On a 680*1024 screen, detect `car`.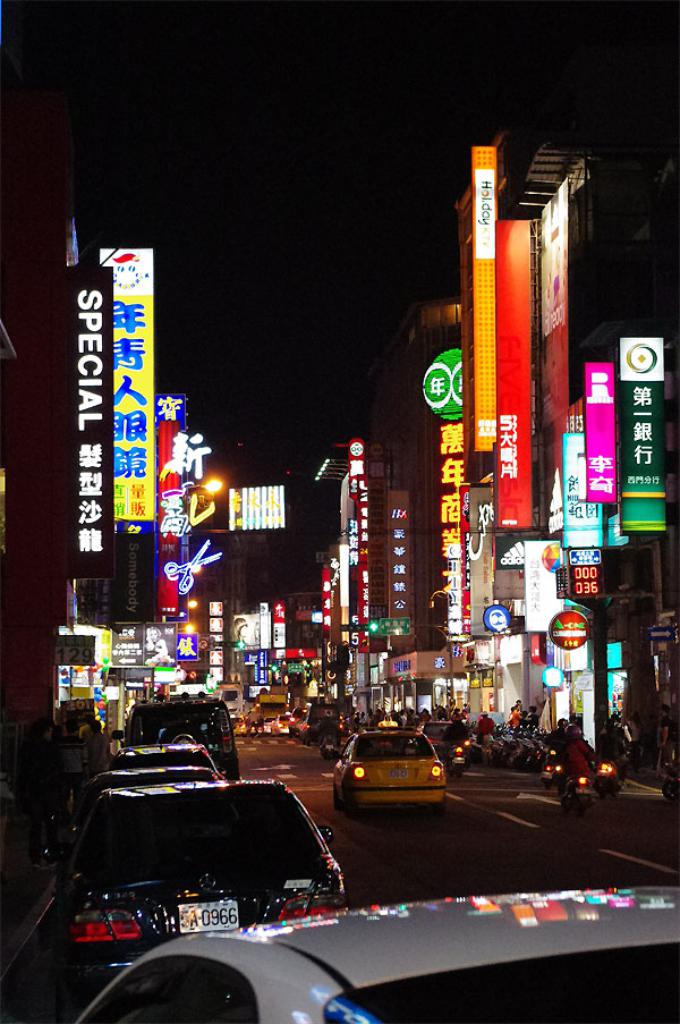
<bbox>330, 737, 450, 826</bbox>.
